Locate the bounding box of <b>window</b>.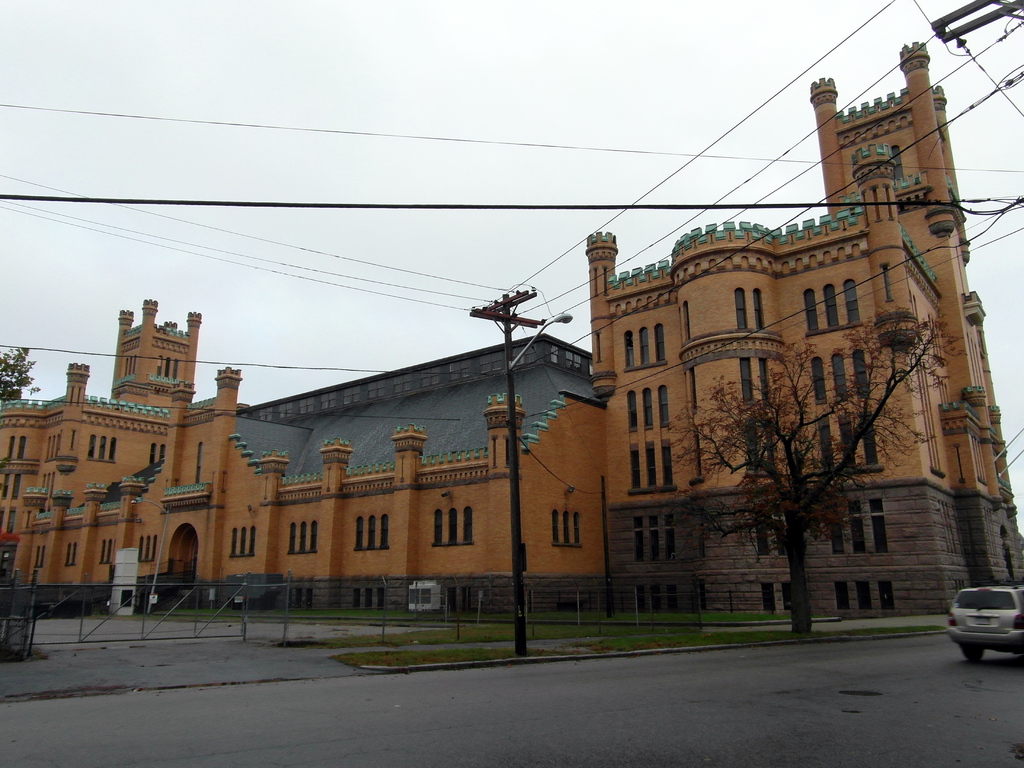
Bounding box: bbox(288, 522, 296, 556).
